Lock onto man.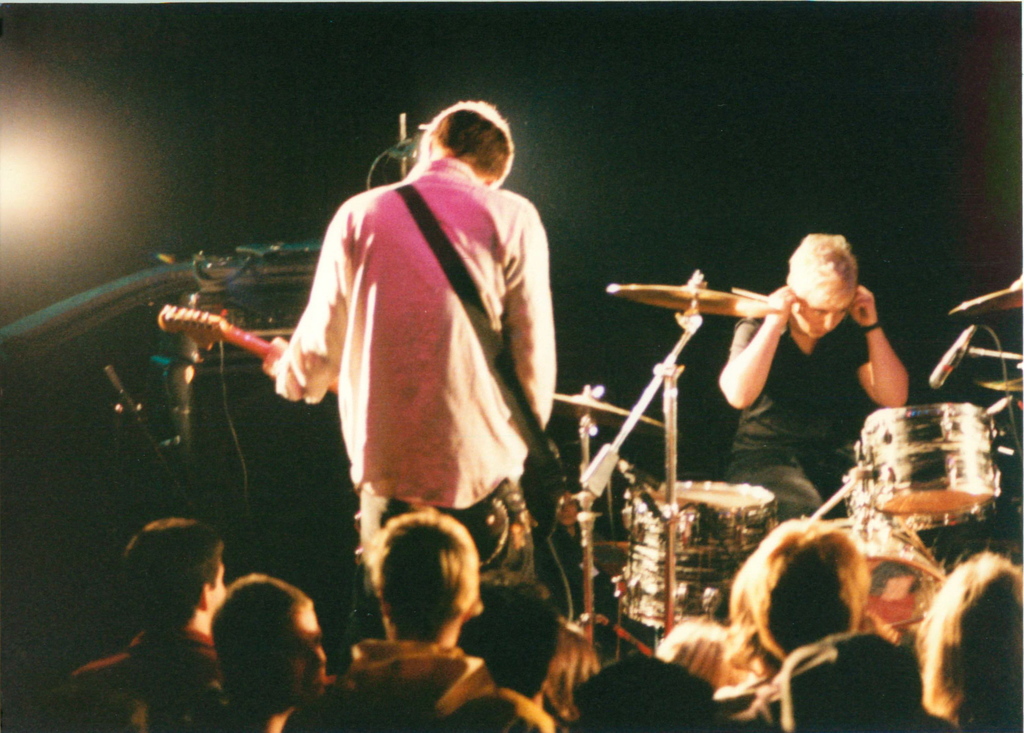
Locked: rect(50, 513, 237, 732).
